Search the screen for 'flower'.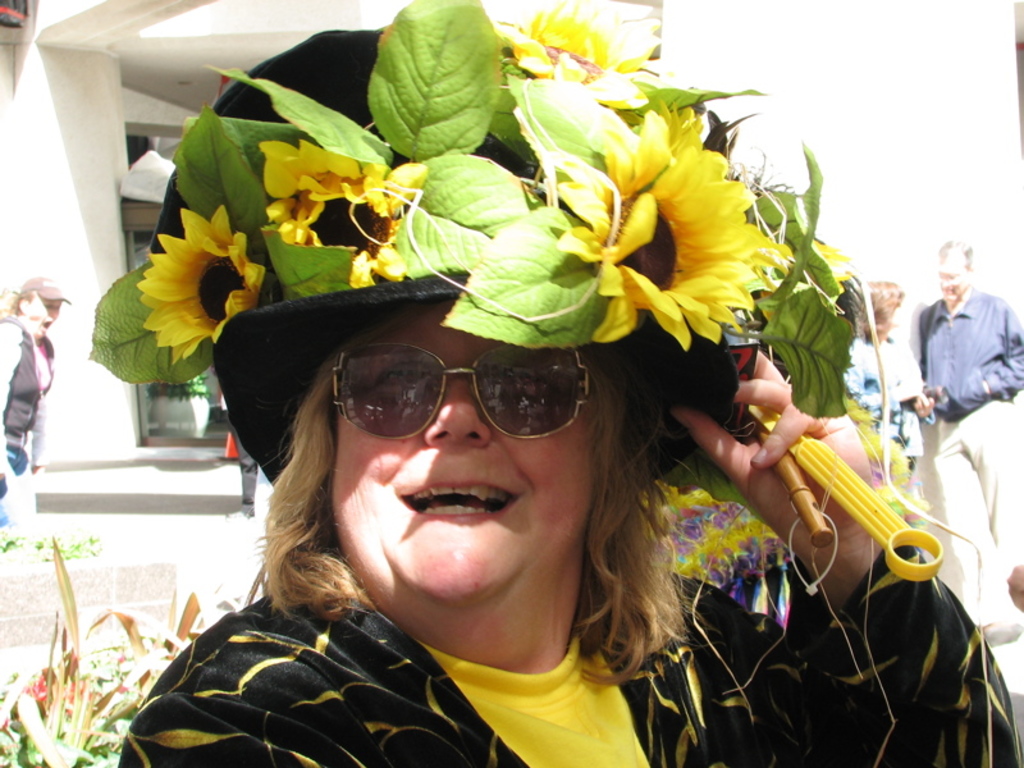
Found at {"x1": 127, "y1": 209, "x2": 280, "y2": 356}.
